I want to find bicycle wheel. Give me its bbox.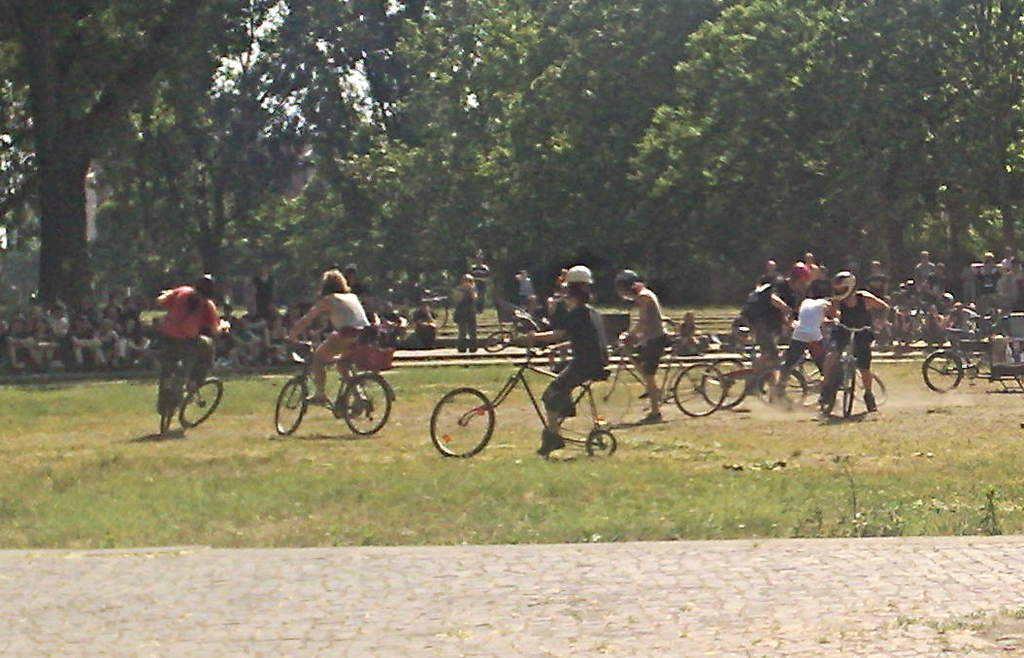
<region>584, 430, 616, 456</region>.
